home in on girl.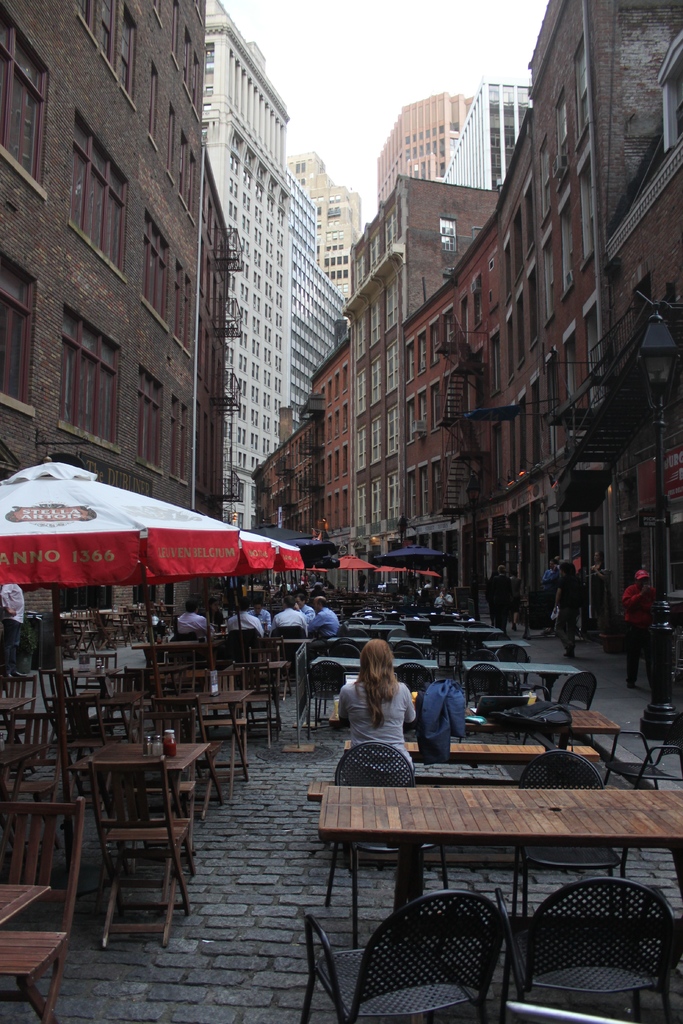
Homed in at (336,633,415,774).
